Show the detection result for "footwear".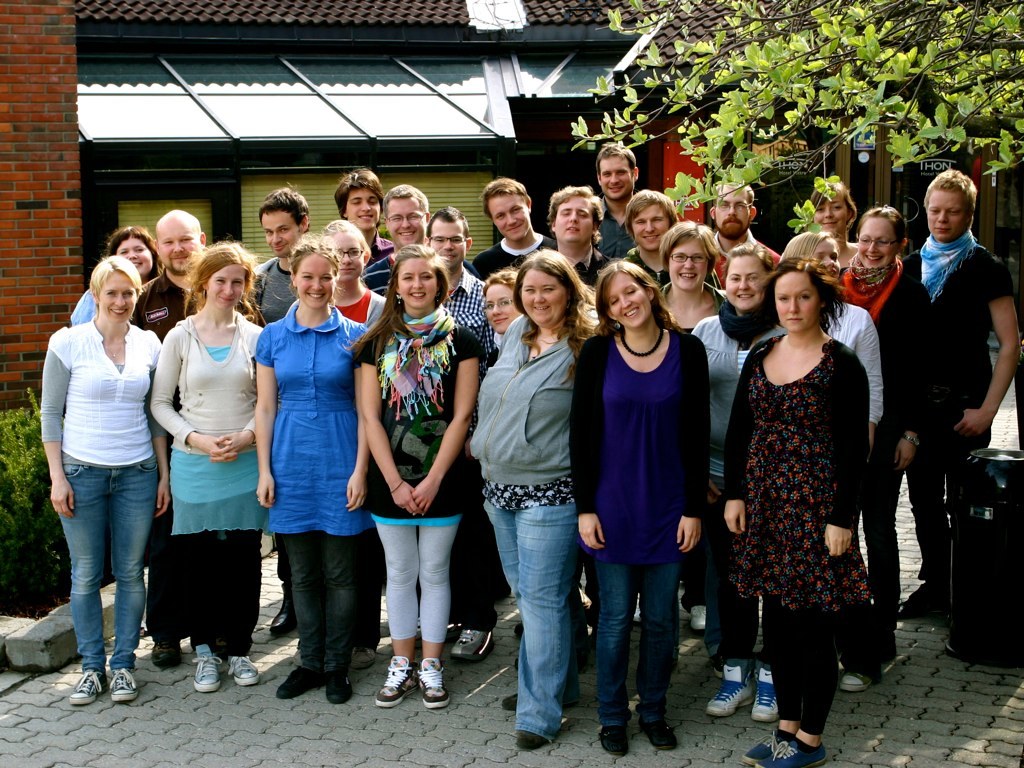
Rect(377, 655, 417, 708).
